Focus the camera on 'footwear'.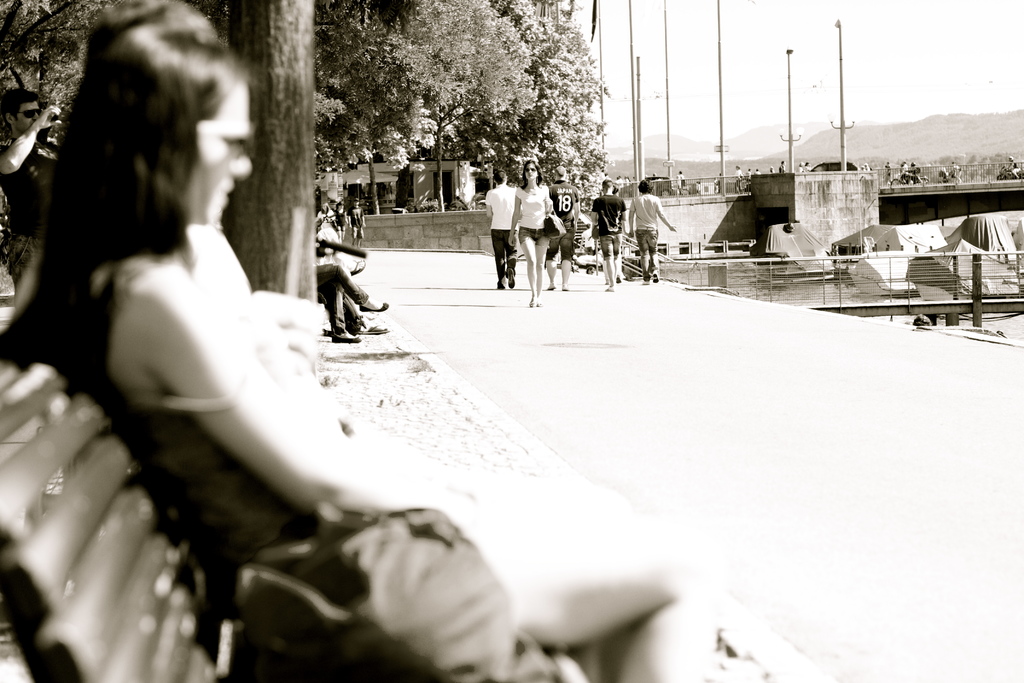
Focus region: 348 259 364 277.
